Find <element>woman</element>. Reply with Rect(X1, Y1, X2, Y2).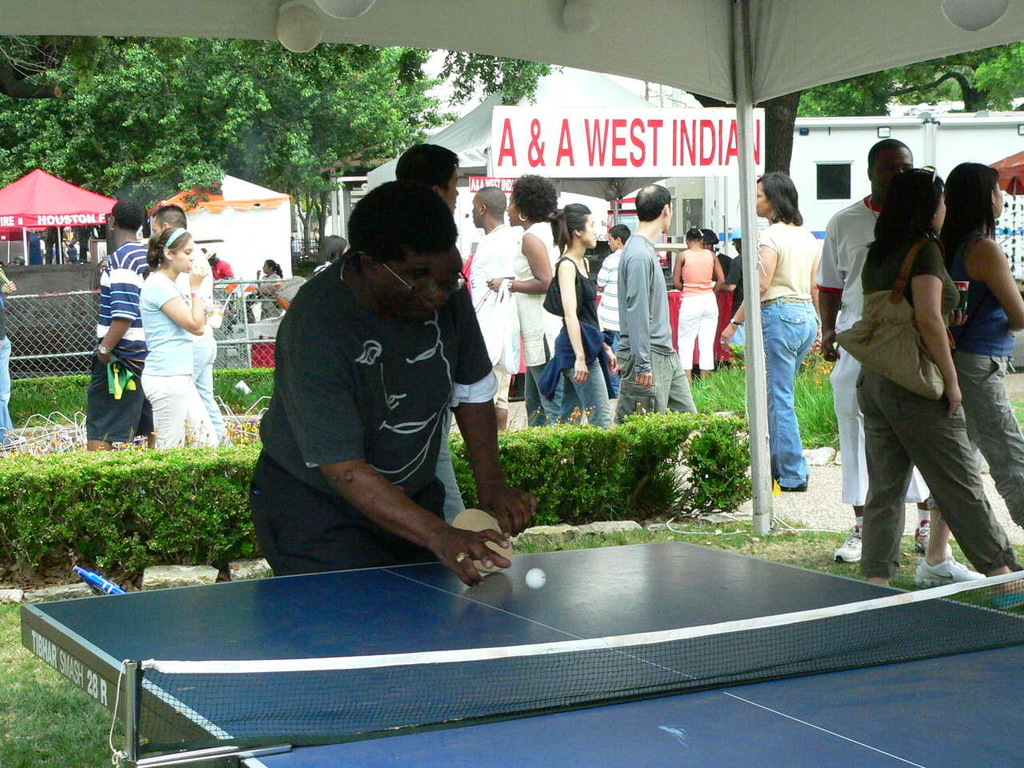
Rect(678, 224, 718, 376).
